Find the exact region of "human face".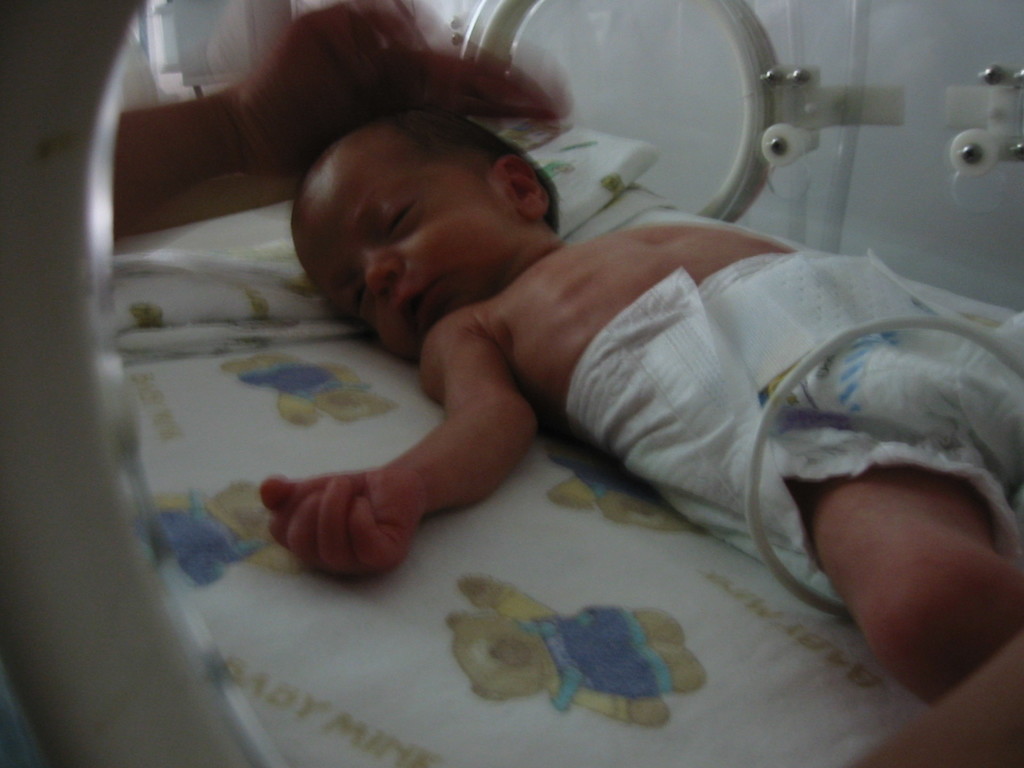
Exact region: bbox(291, 134, 547, 358).
